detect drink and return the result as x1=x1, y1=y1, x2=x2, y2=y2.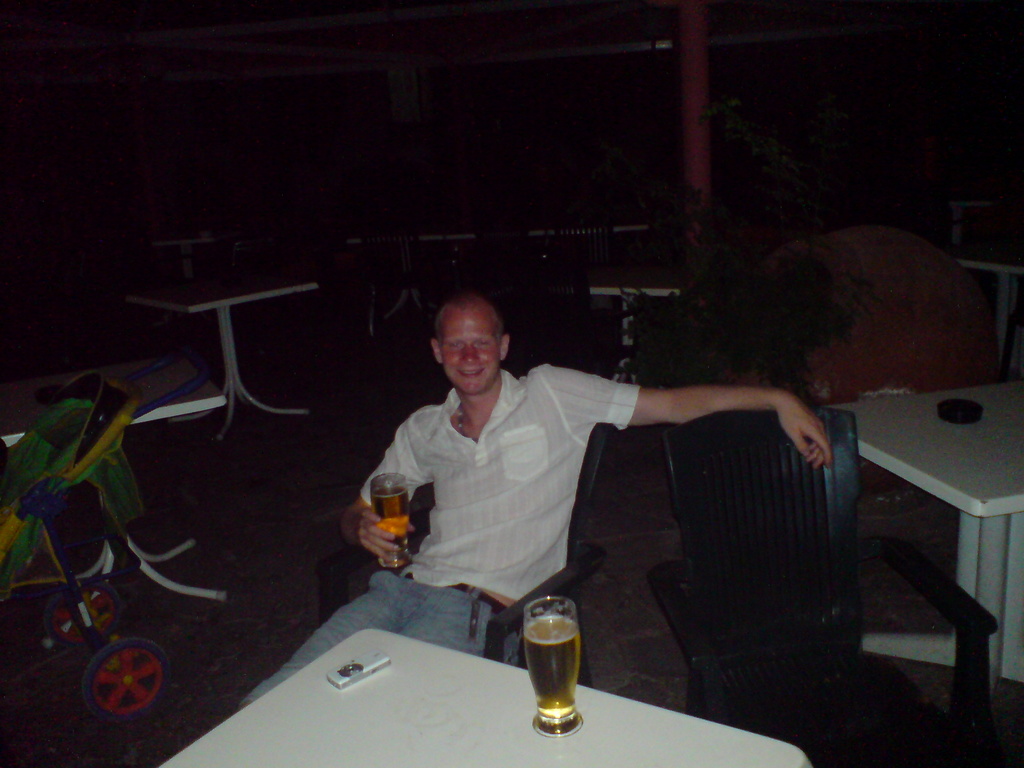
x1=519, y1=612, x2=581, y2=724.
